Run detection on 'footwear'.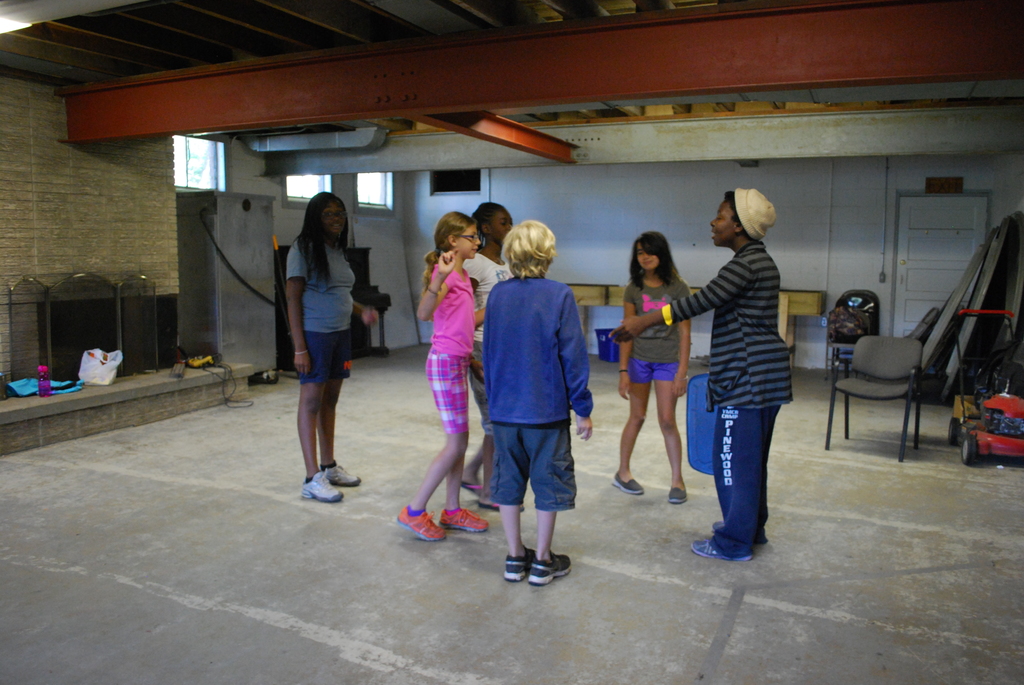
Result: (478, 503, 528, 513).
